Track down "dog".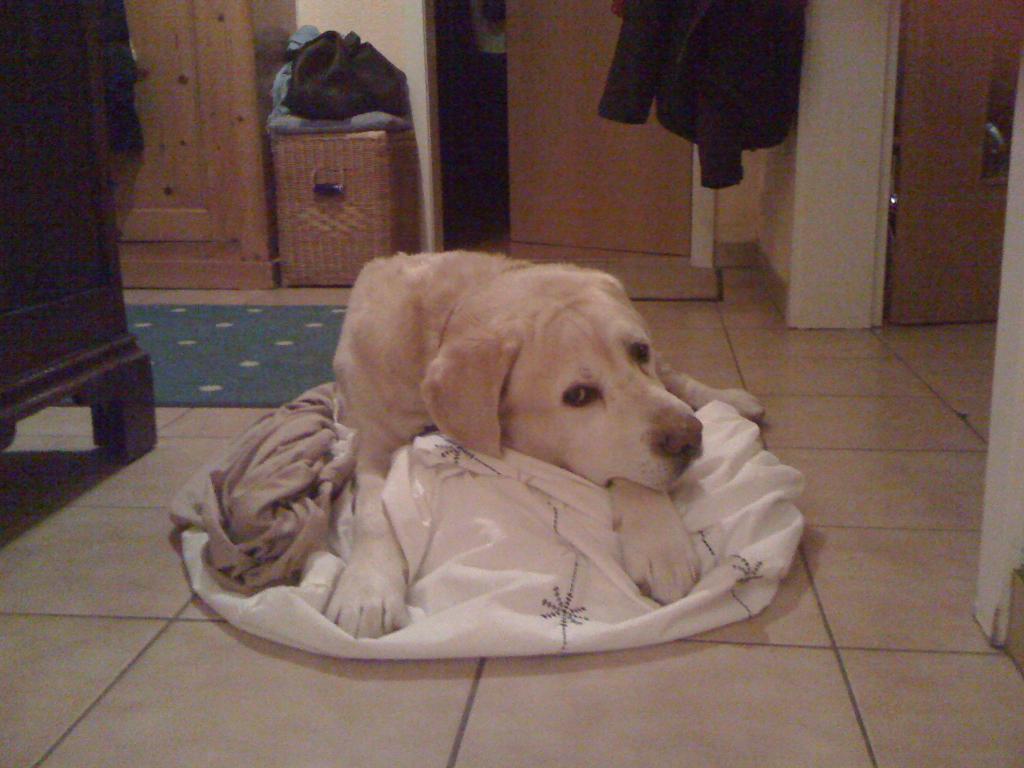
Tracked to x1=321, y1=248, x2=763, y2=640.
